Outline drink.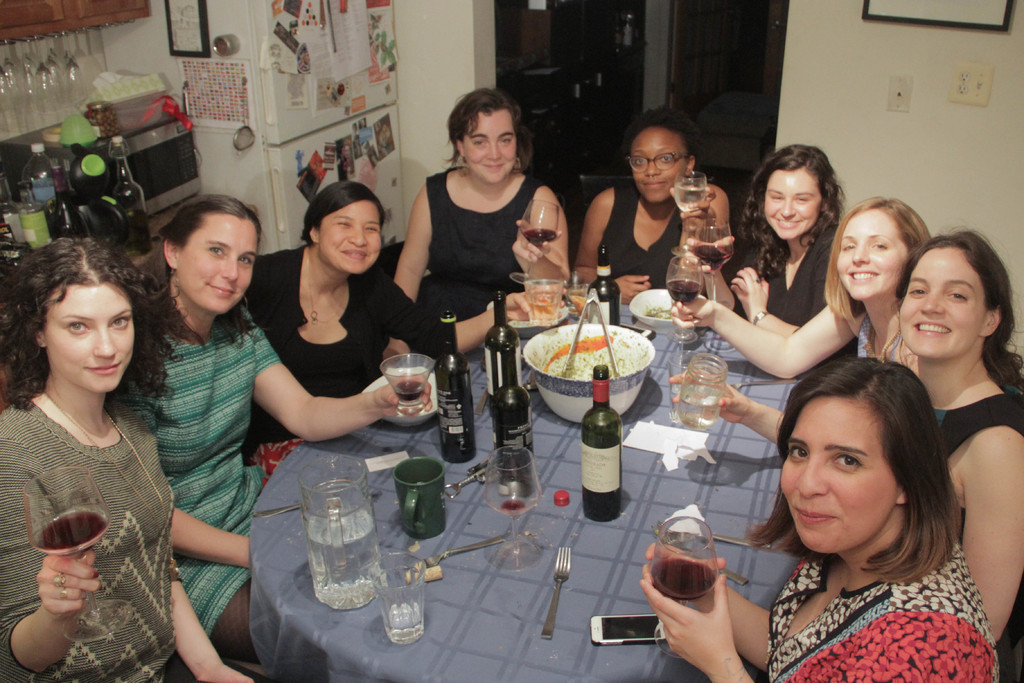
Outline: bbox(673, 183, 702, 218).
